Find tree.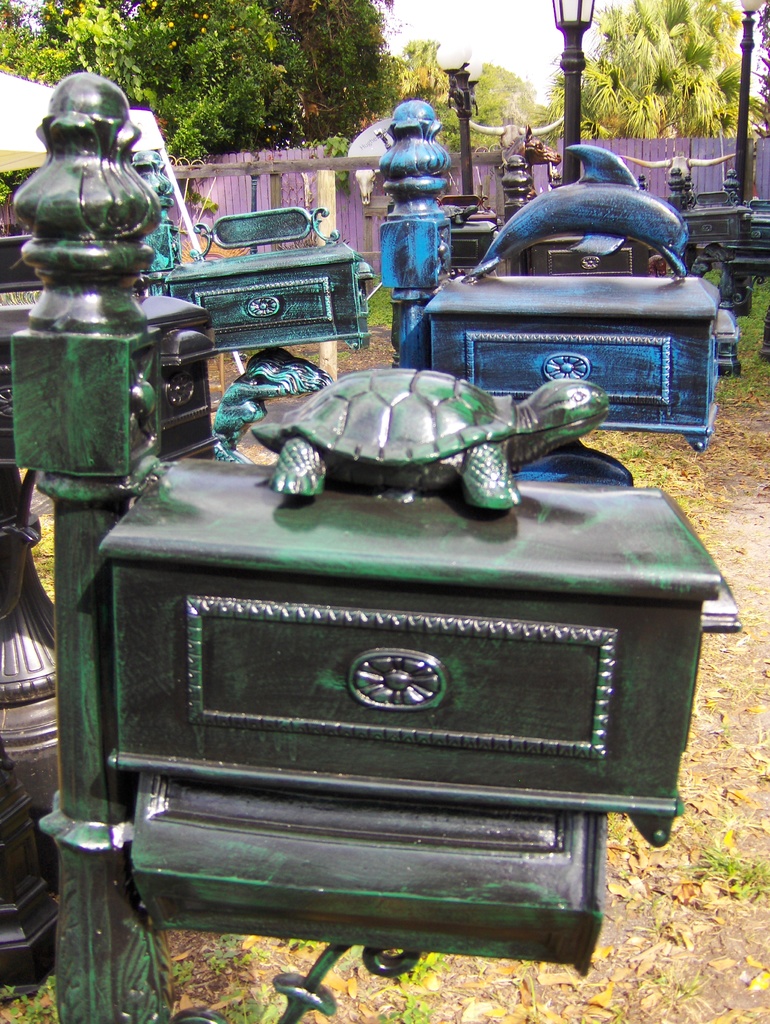
rect(452, 63, 543, 152).
